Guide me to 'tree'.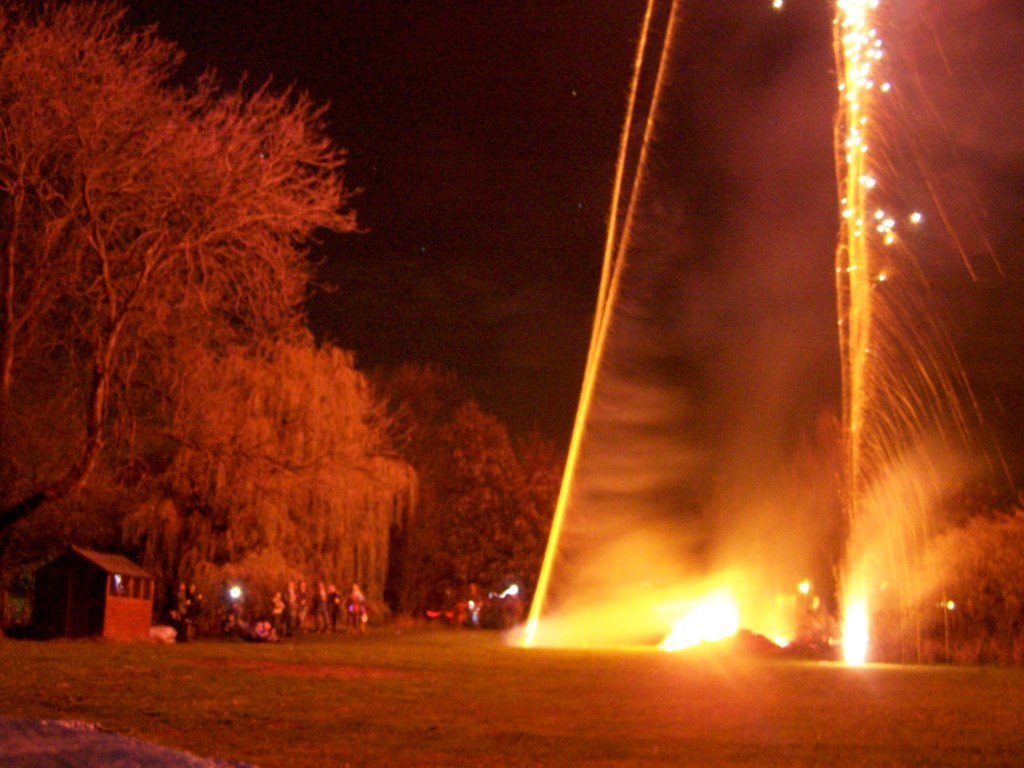
Guidance: select_region(852, 299, 1016, 669).
